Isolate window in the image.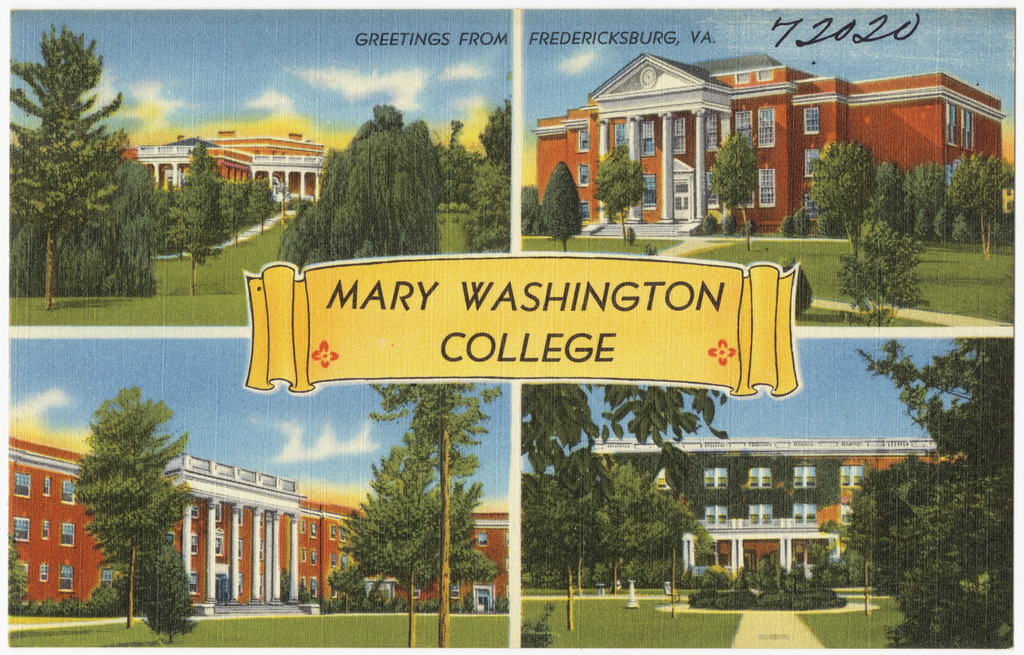
Isolated region: 946:104:958:149.
